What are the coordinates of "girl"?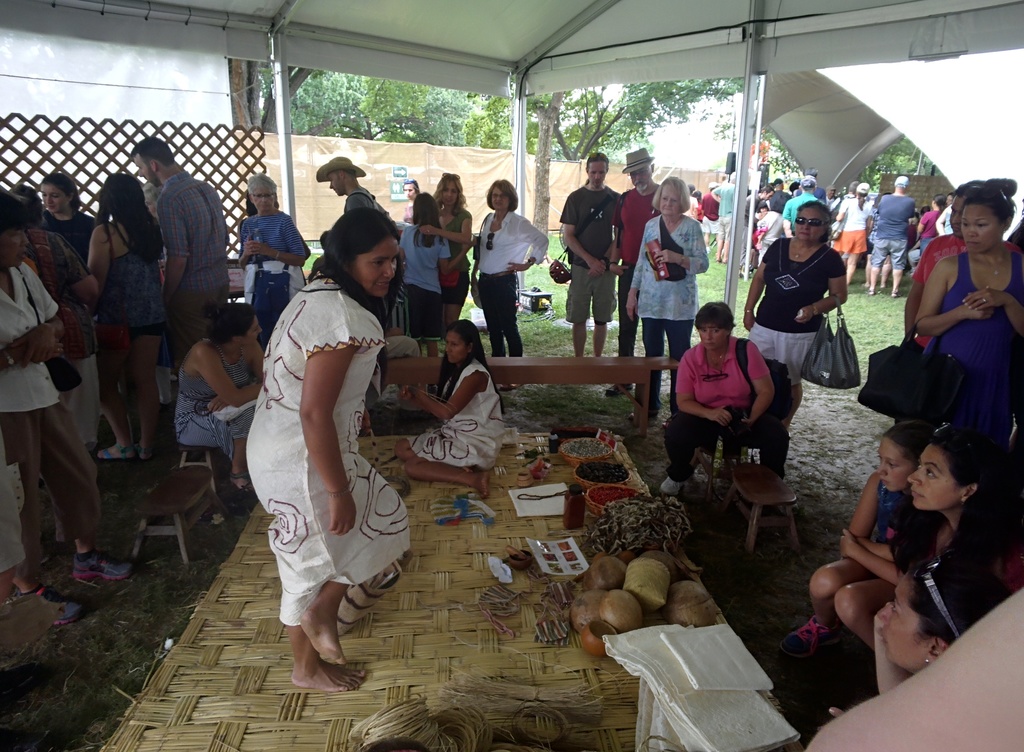
742, 200, 856, 446.
